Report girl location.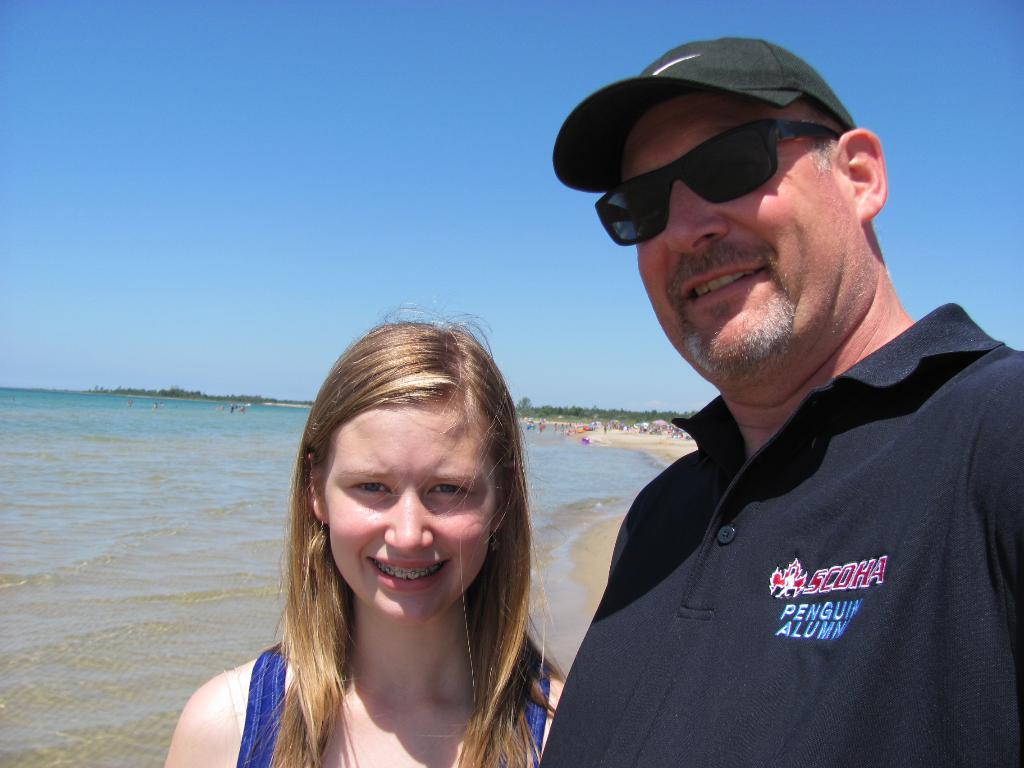
Report: select_region(161, 315, 567, 767).
